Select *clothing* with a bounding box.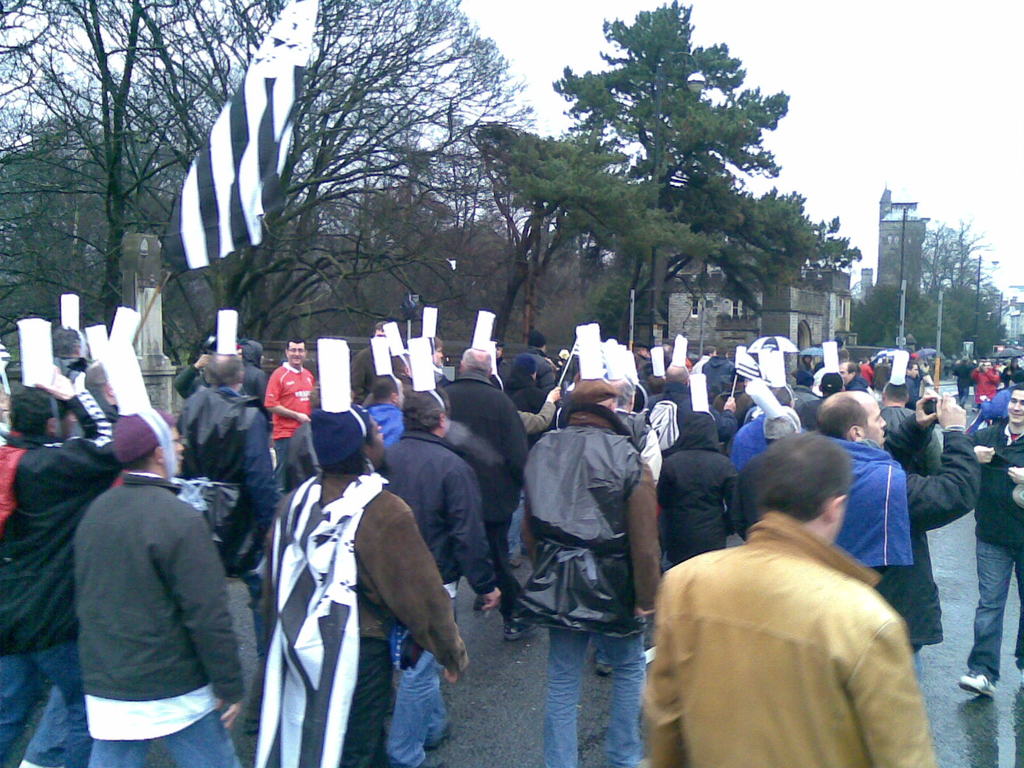
849, 425, 999, 658.
